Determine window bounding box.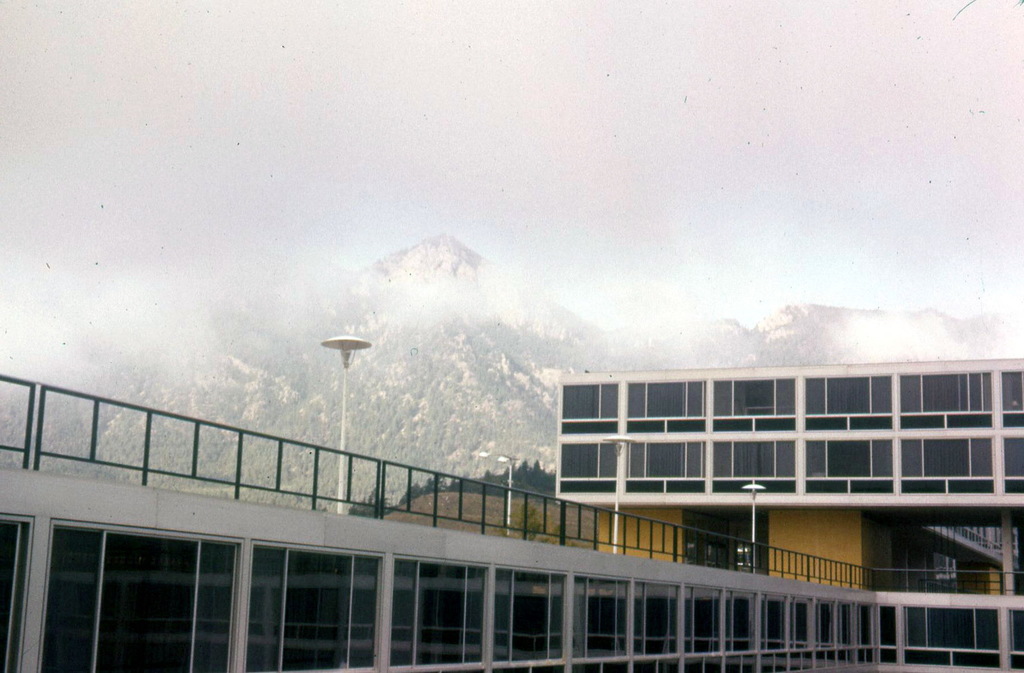
Determined: rect(682, 583, 728, 672).
